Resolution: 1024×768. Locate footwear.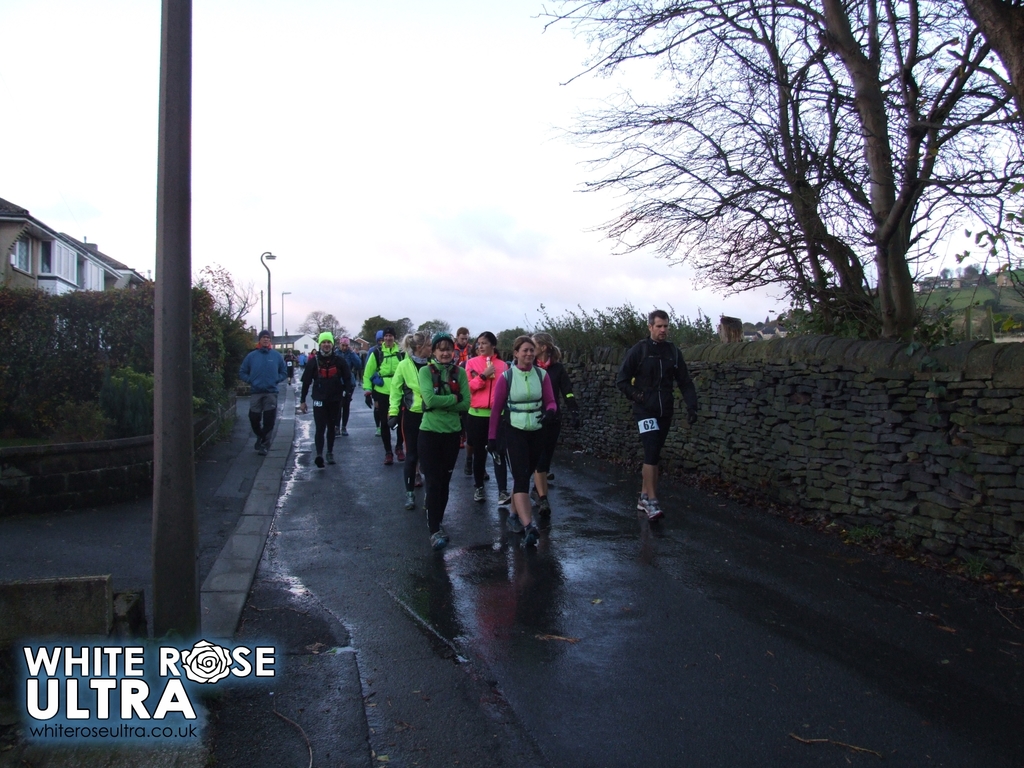
[x1=541, y1=493, x2=552, y2=519].
